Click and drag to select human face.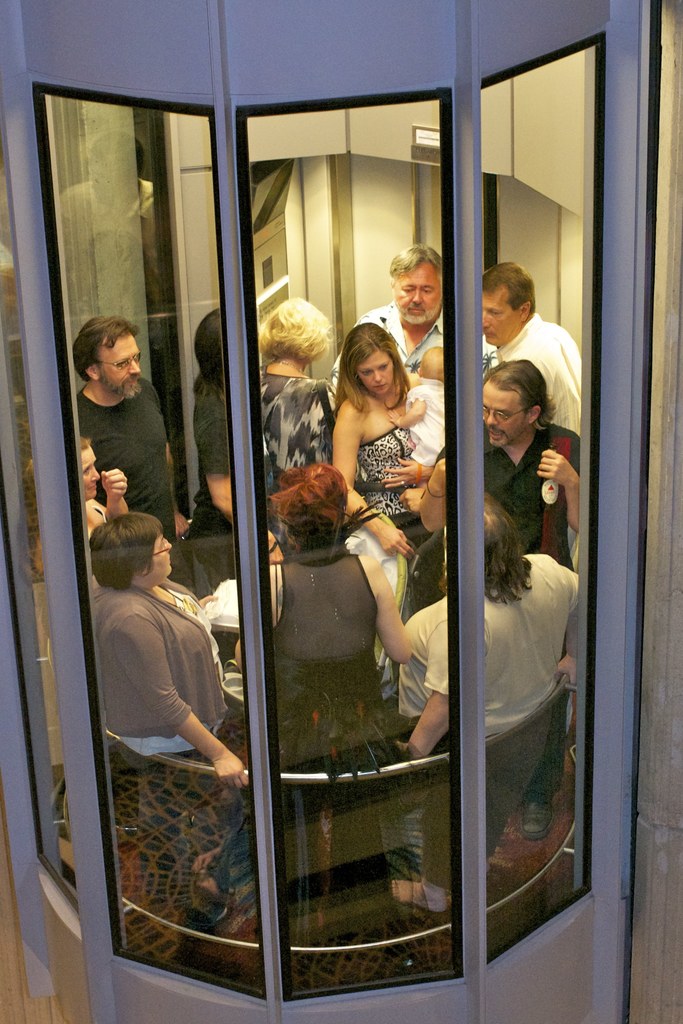
Selection: left=480, top=293, right=513, bottom=342.
